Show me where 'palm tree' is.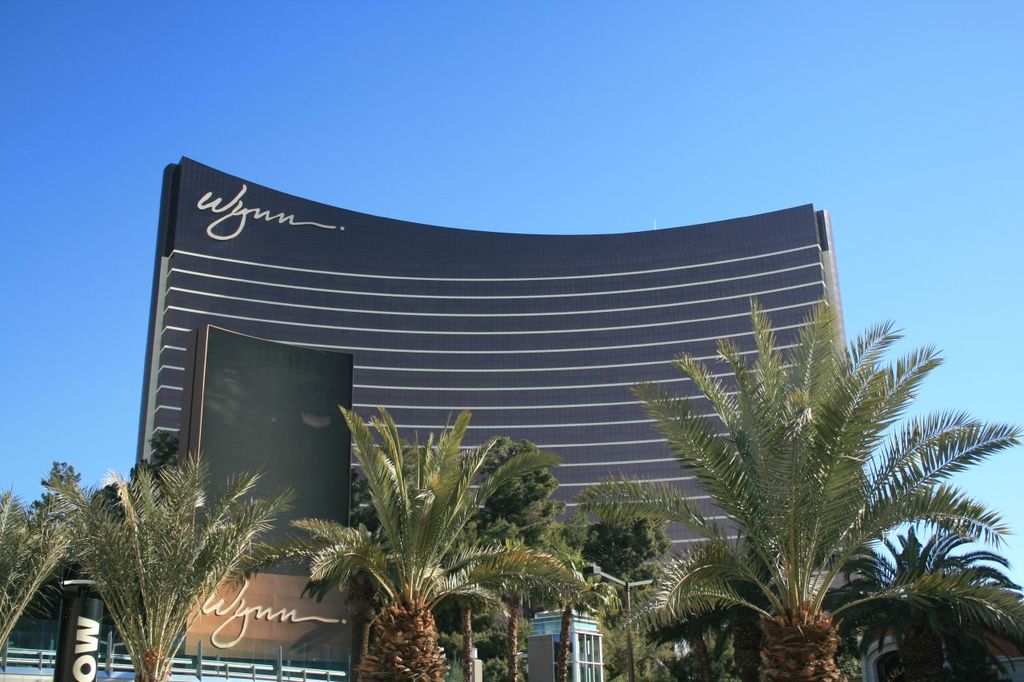
'palm tree' is at region(580, 285, 1020, 681).
